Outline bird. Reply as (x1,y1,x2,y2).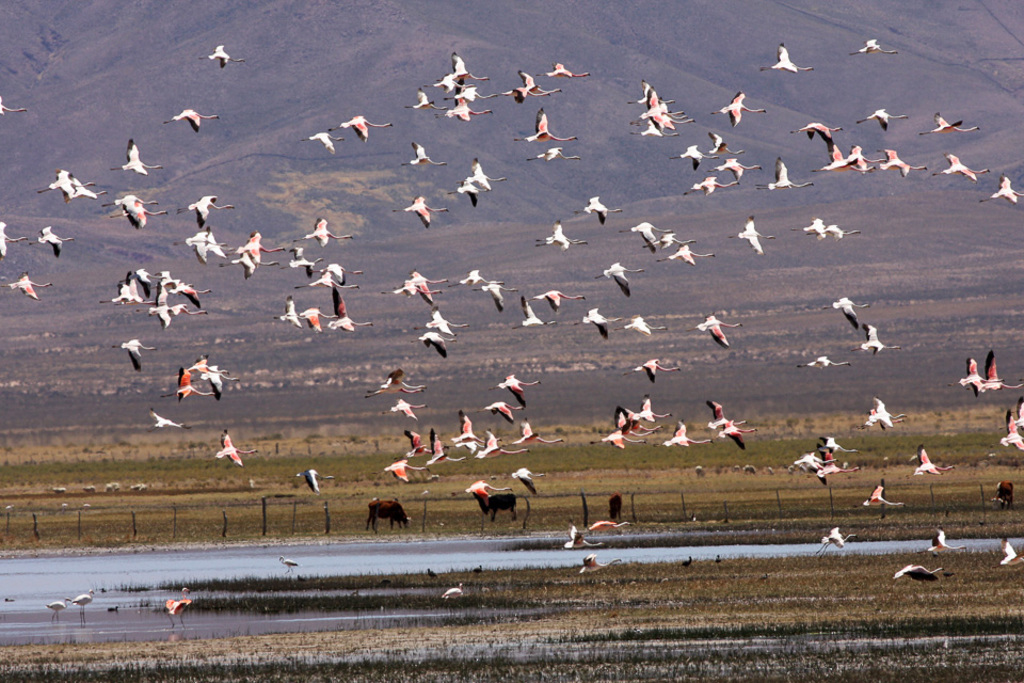
(535,237,590,251).
